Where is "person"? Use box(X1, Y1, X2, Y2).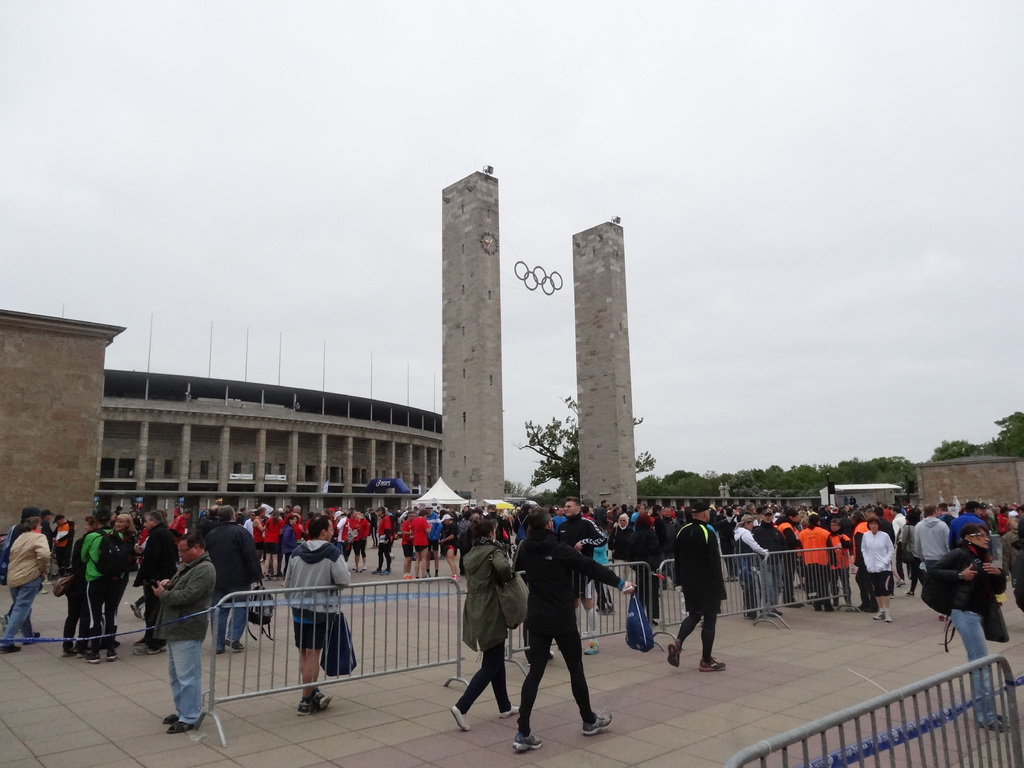
box(520, 502, 608, 737).
